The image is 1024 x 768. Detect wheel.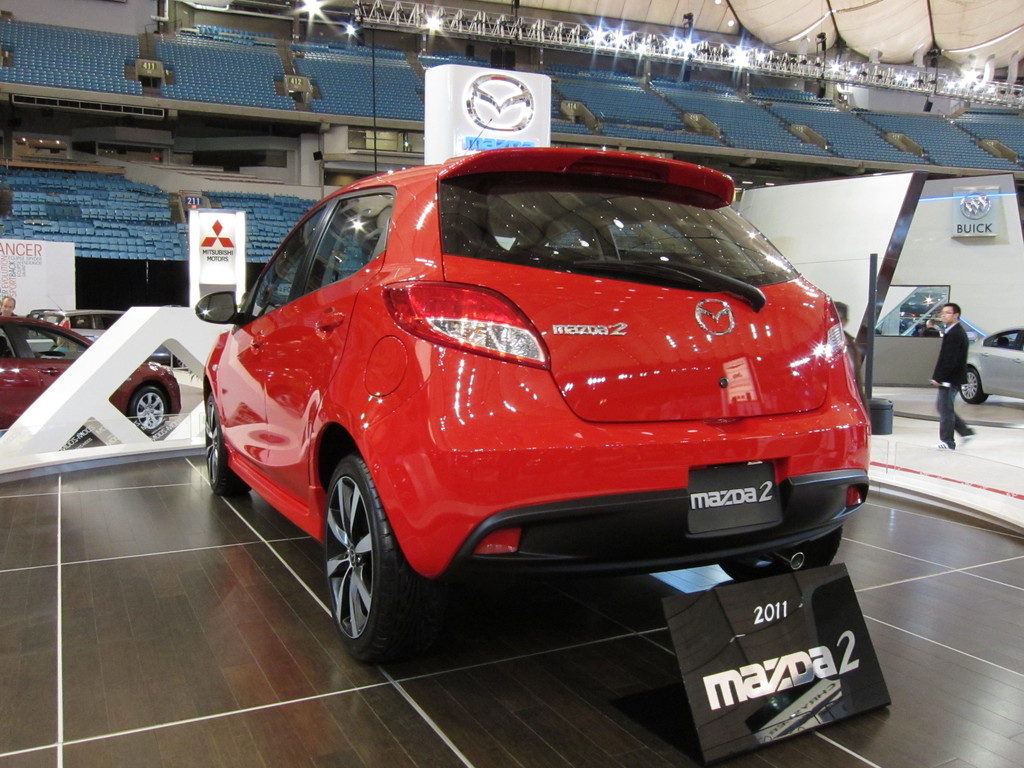
Detection: (x1=308, y1=451, x2=397, y2=669).
